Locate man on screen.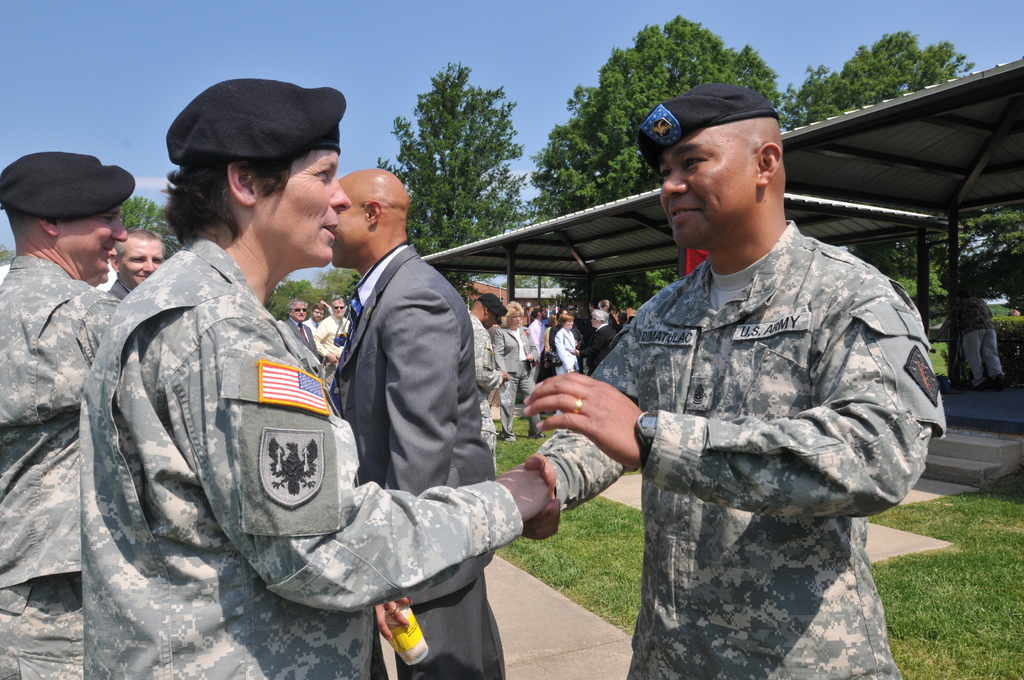
On screen at Rect(959, 290, 1003, 390).
